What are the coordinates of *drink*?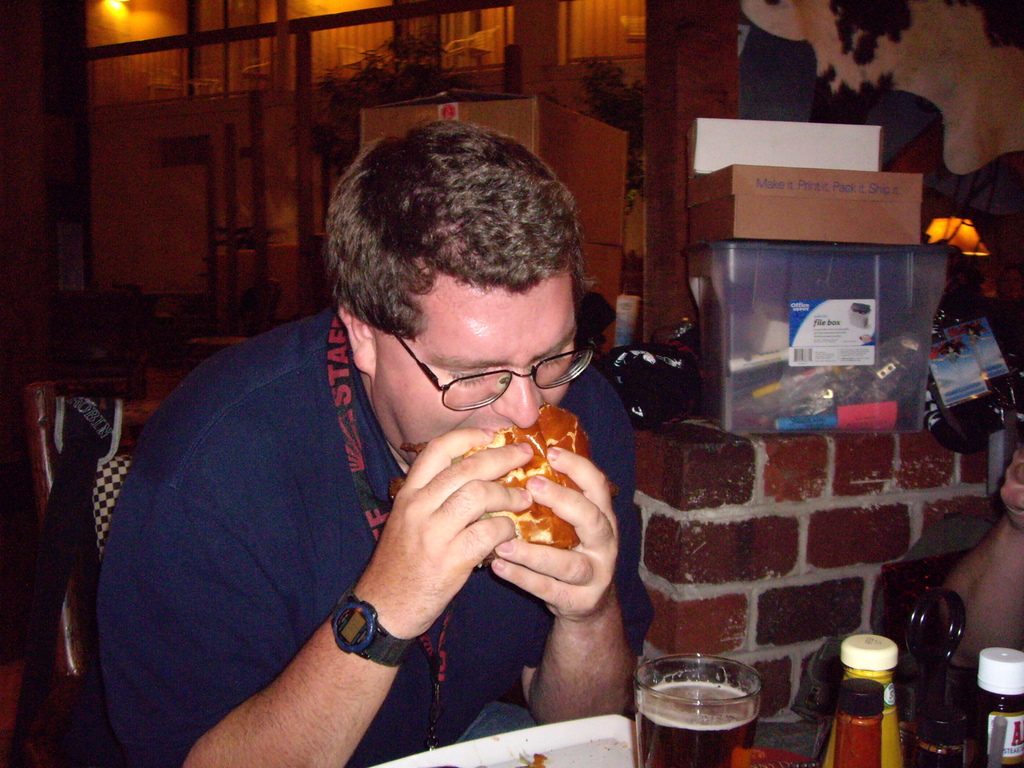
(x1=648, y1=637, x2=767, y2=751).
